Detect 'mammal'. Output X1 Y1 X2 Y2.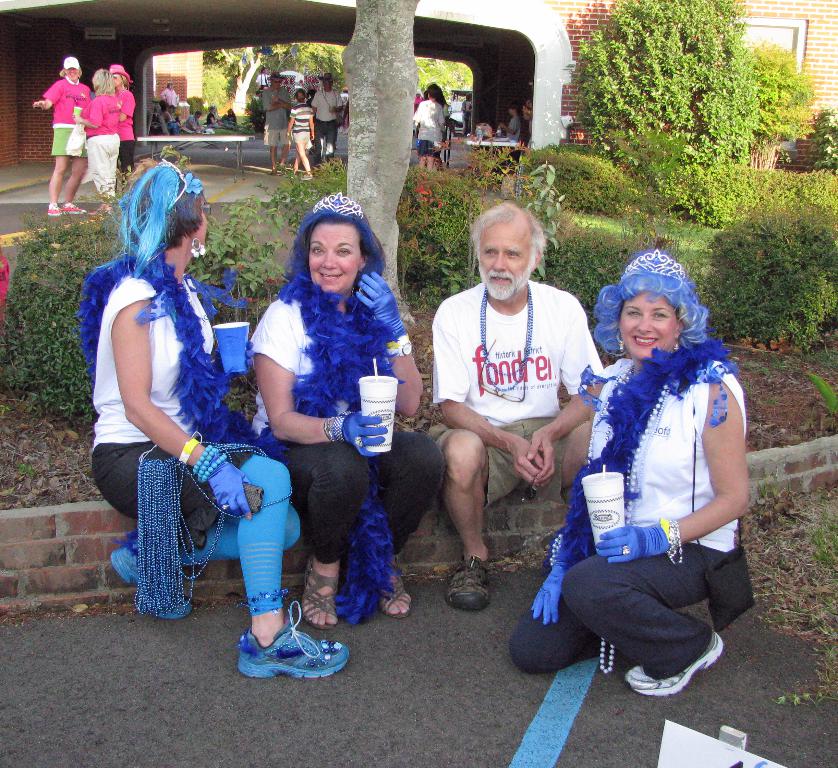
461 91 476 131.
